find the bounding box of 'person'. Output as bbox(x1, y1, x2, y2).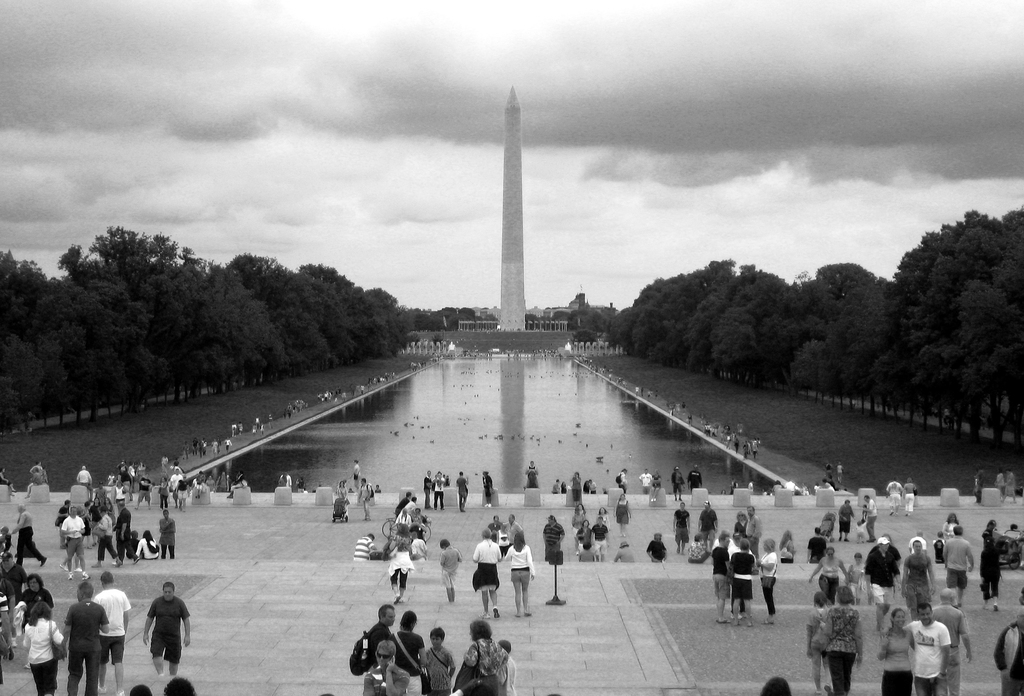
bbox(940, 512, 957, 537).
